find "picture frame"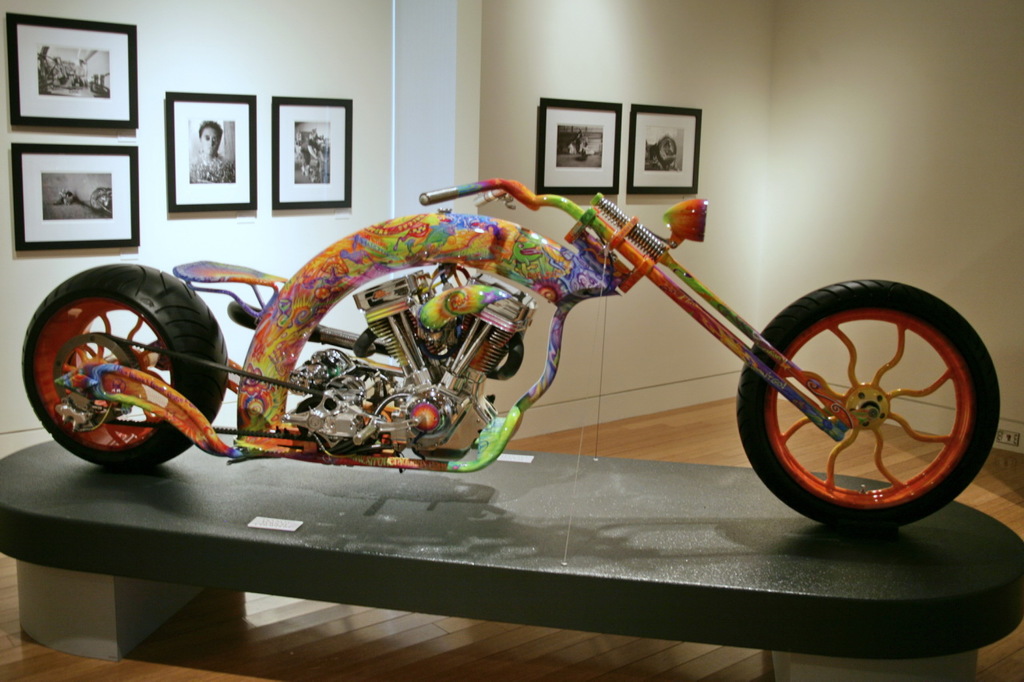
538,95,621,193
